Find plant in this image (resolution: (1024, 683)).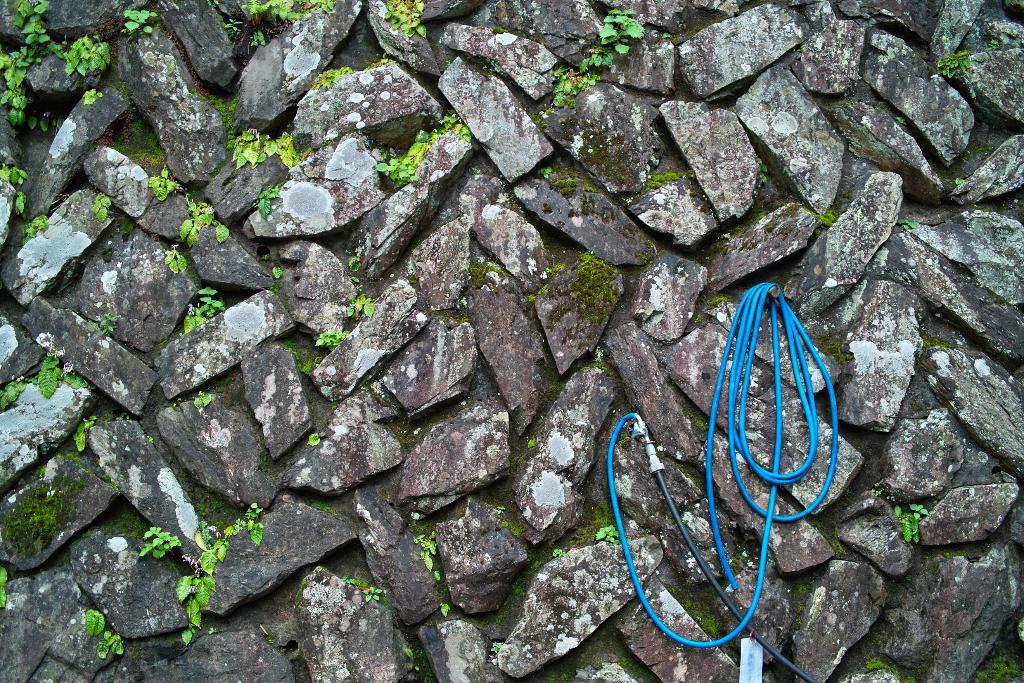
{"x1": 865, "y1": 654, "x2": 887, "y2": 671}.
